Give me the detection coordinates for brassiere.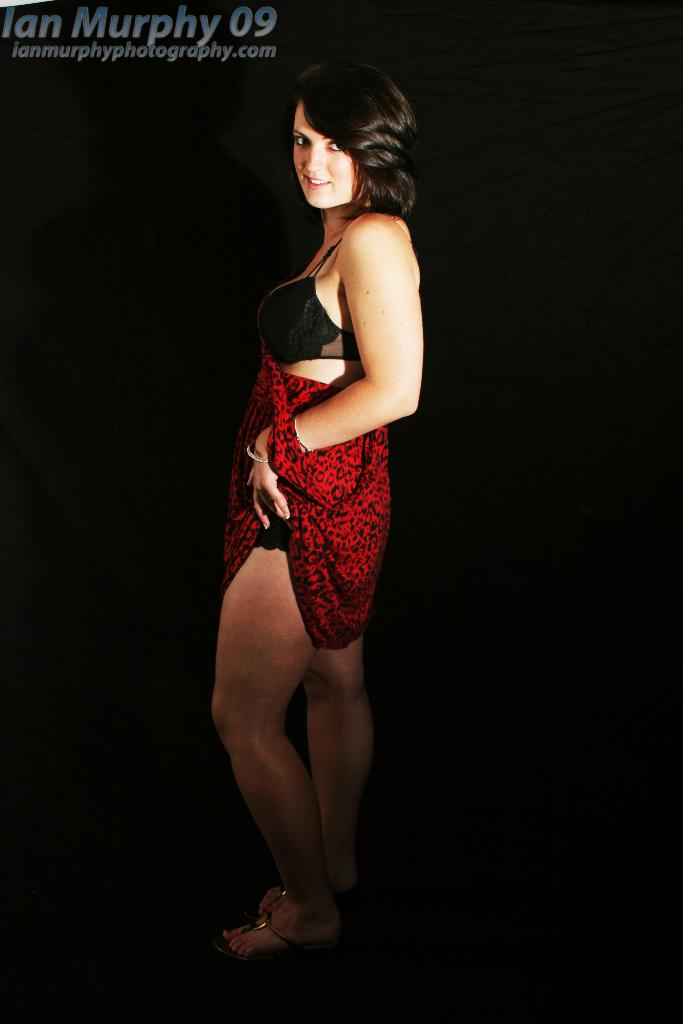
250, 234, 356, 373.
